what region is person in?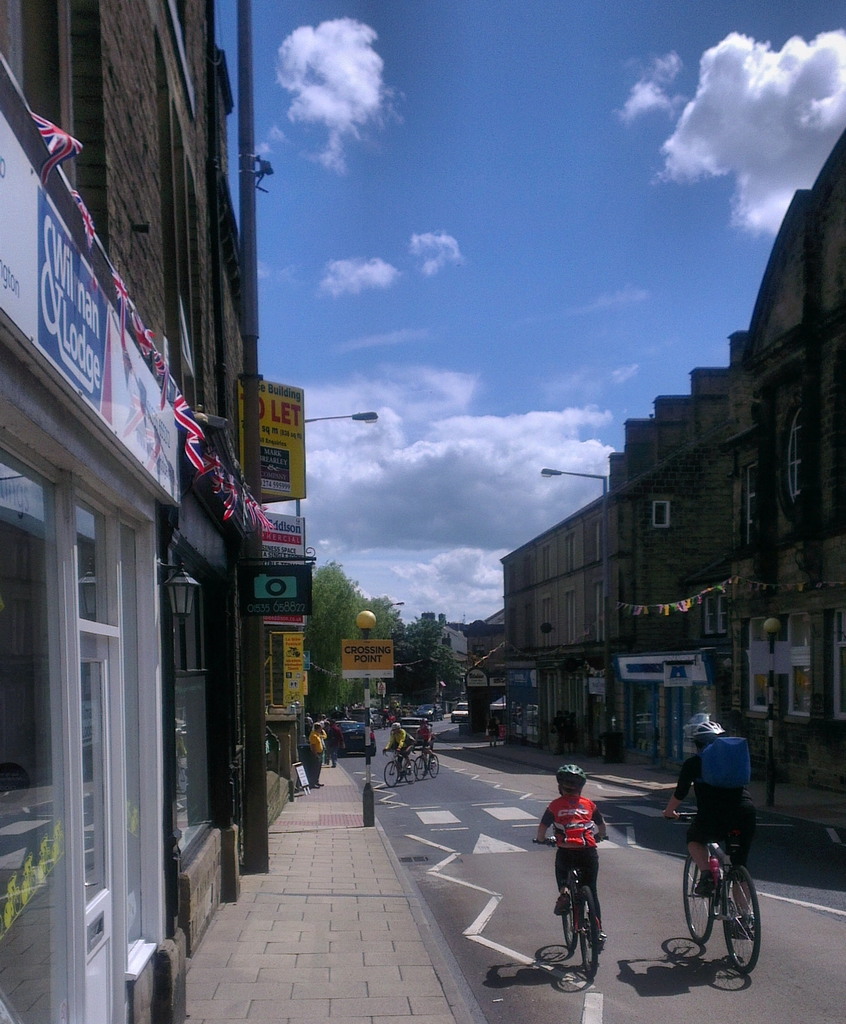
<region>391, 728, 418, 760</region>.
